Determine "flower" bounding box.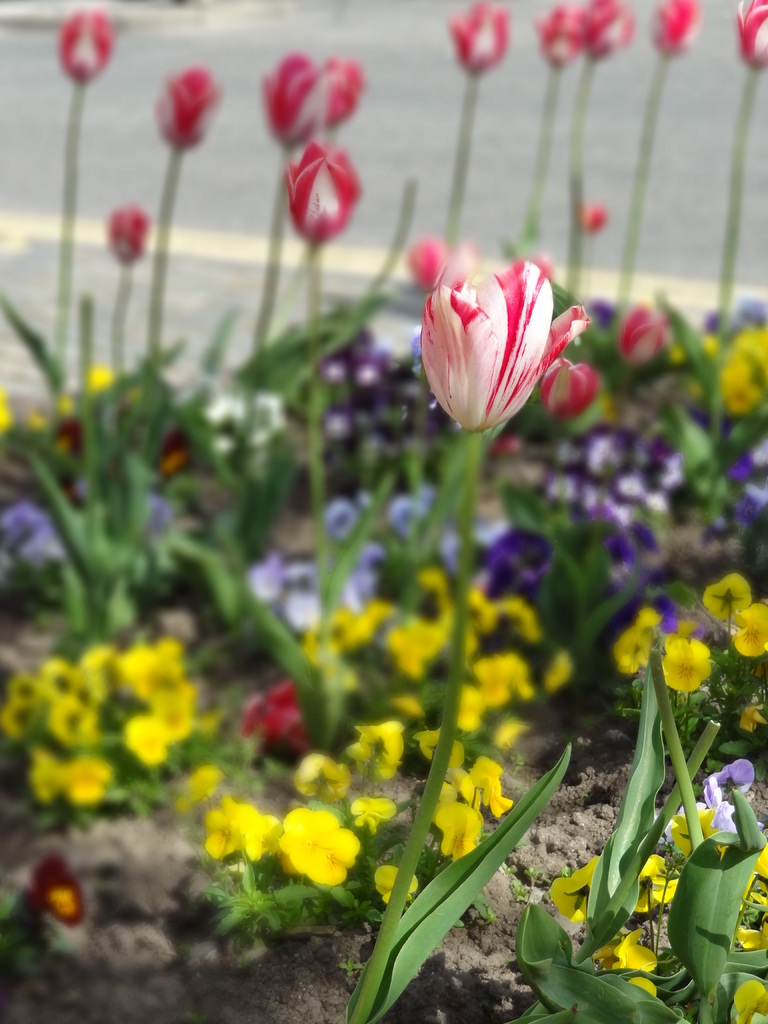
Determined: [left=406, top=227, right=456, bottom=298].
